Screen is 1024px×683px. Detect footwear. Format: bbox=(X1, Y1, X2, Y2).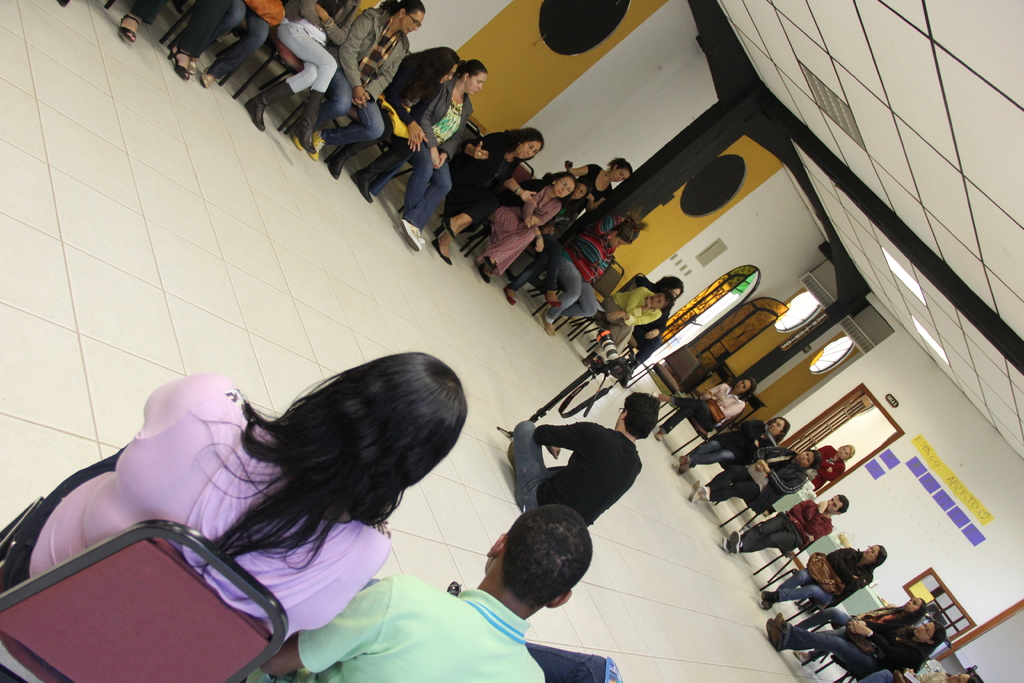
bbox=(476, 261, 492, 285).
